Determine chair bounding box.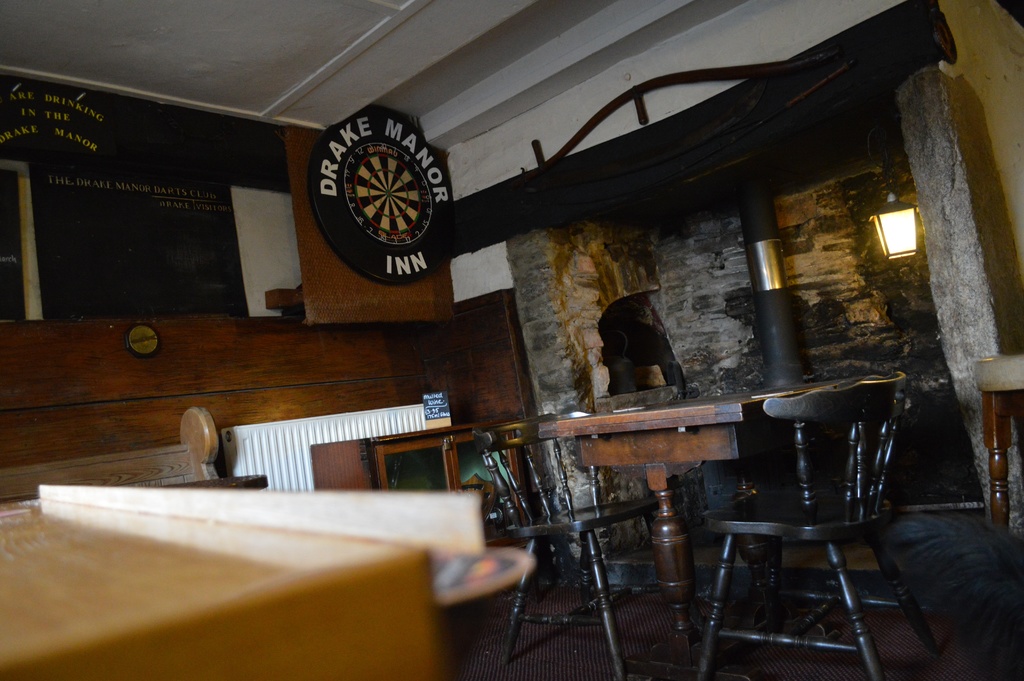
Determined: {"left": 465, "top": 410, "right": 690, "bottom": 680}.
